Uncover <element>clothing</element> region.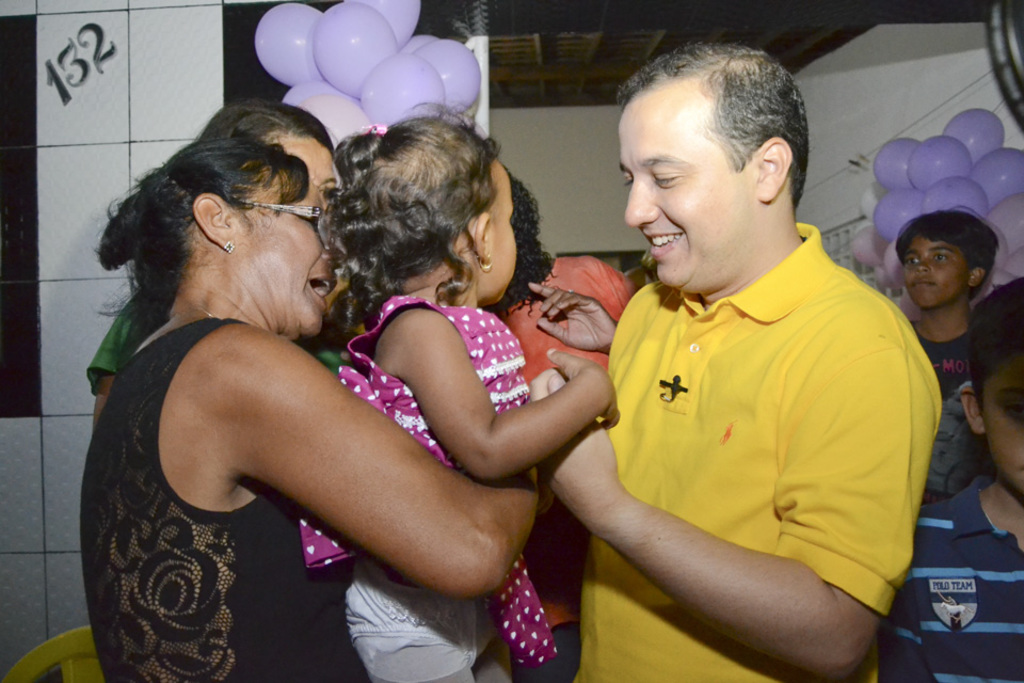
Uncovered: locate(880, 467, 1023, 682).
